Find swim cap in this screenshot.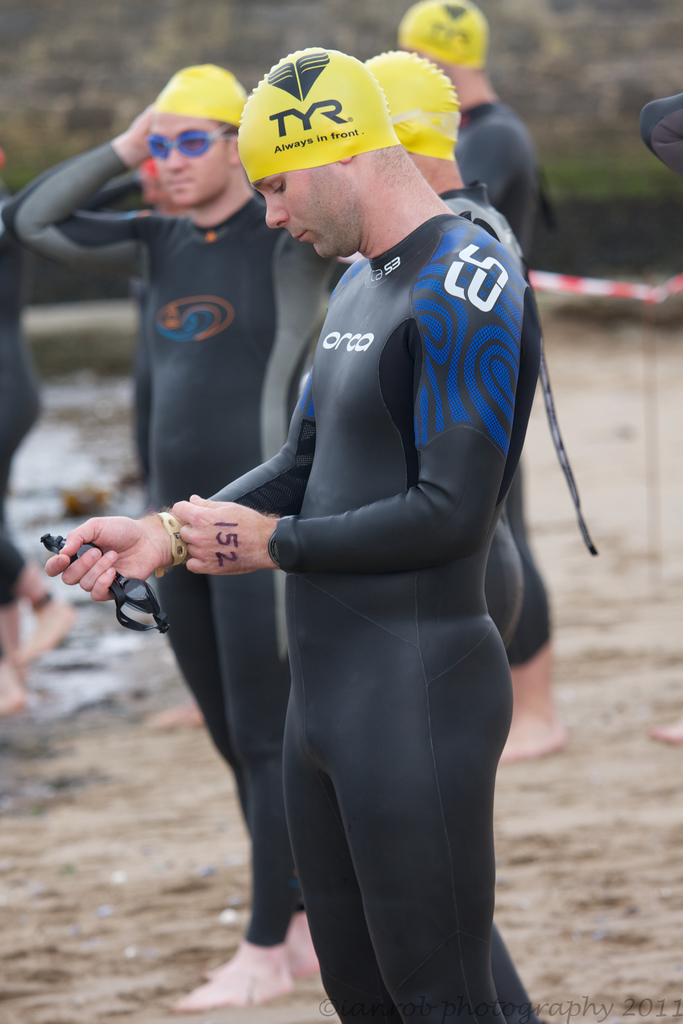
The bounding box for swim cap is Rect(357, 37, 458, 166).
